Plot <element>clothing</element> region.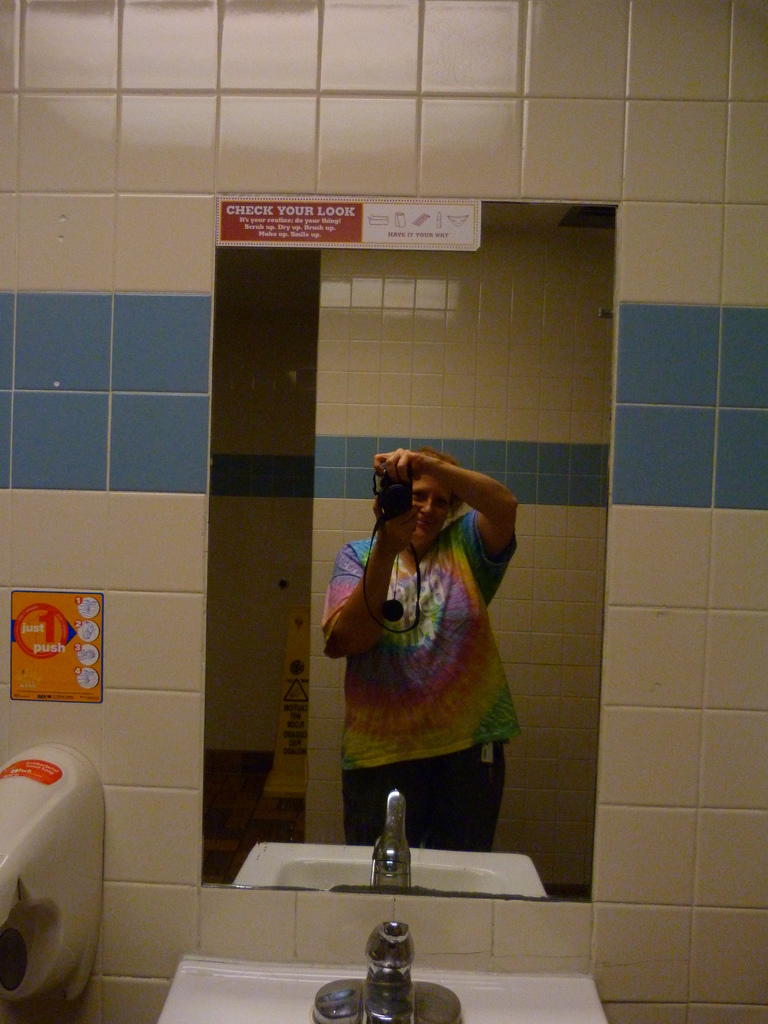
Plotted at (319,458,521,839).
